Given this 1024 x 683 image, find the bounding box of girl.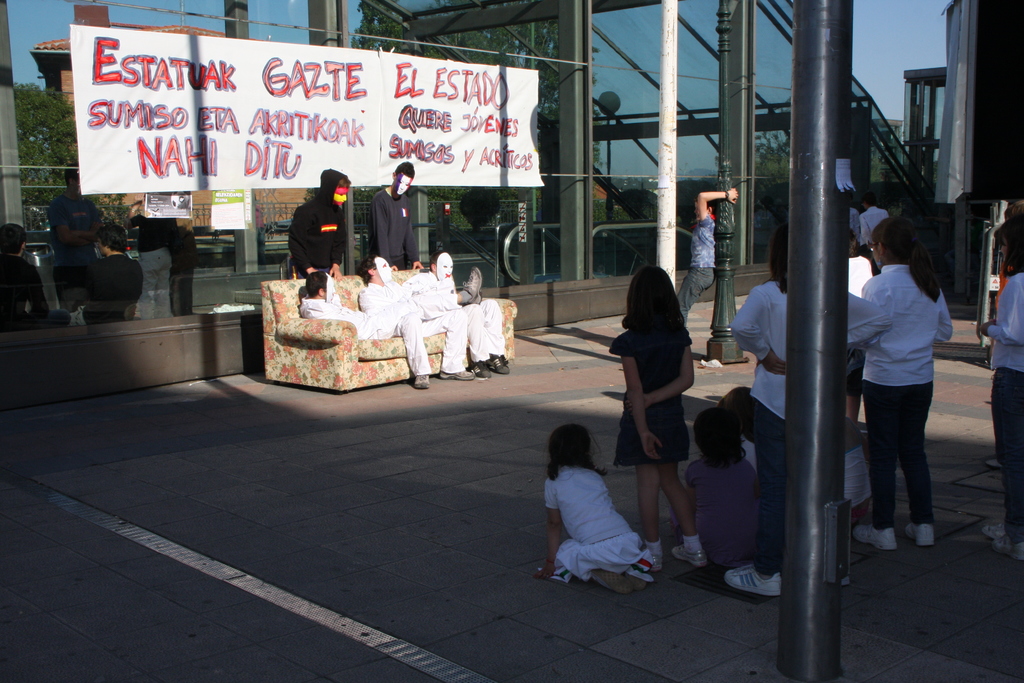
Rect(535, 413, 664, 602).
